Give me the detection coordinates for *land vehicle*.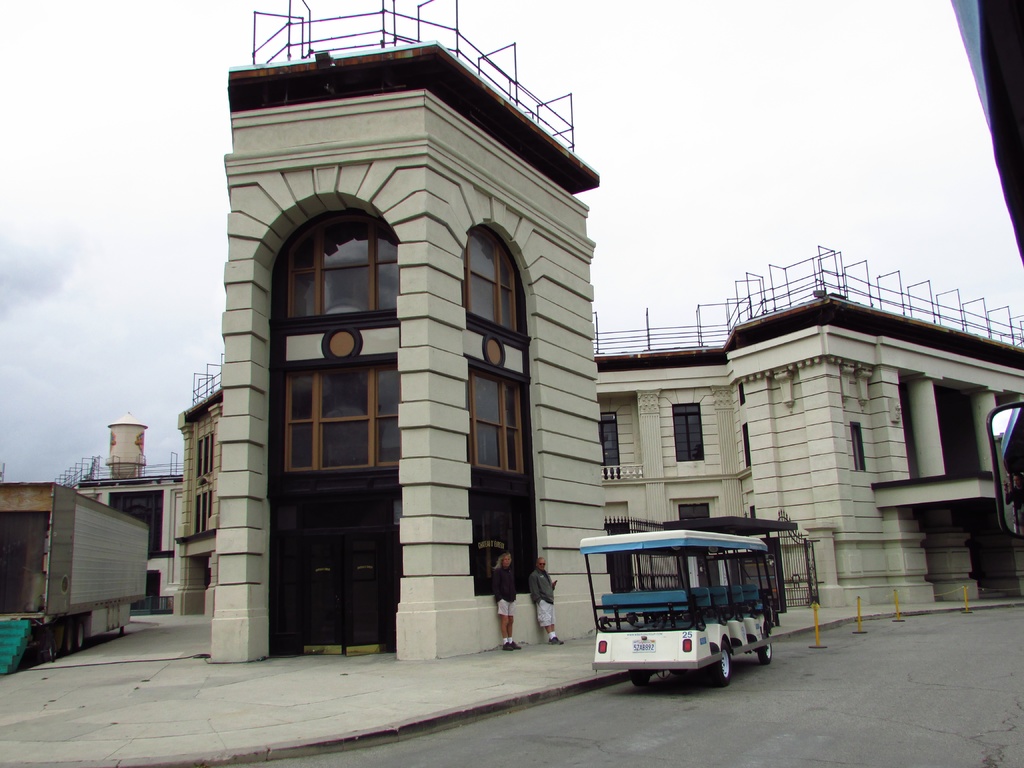
573 527 776 685.
